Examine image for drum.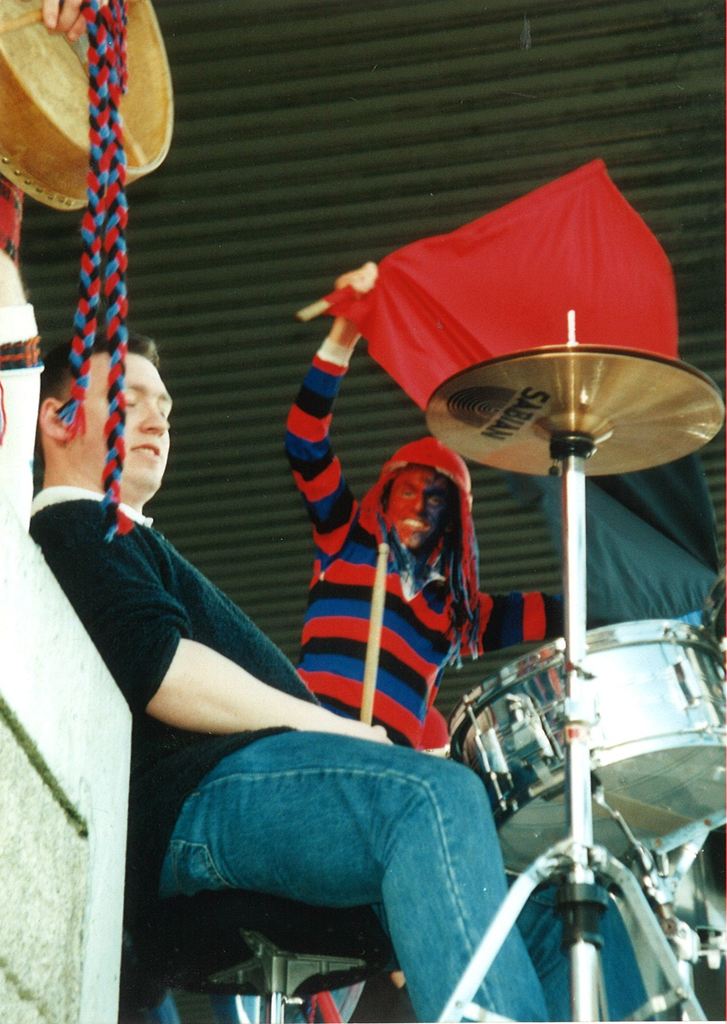
Examination result: left=629, top=827, right=726, bottom=963.
